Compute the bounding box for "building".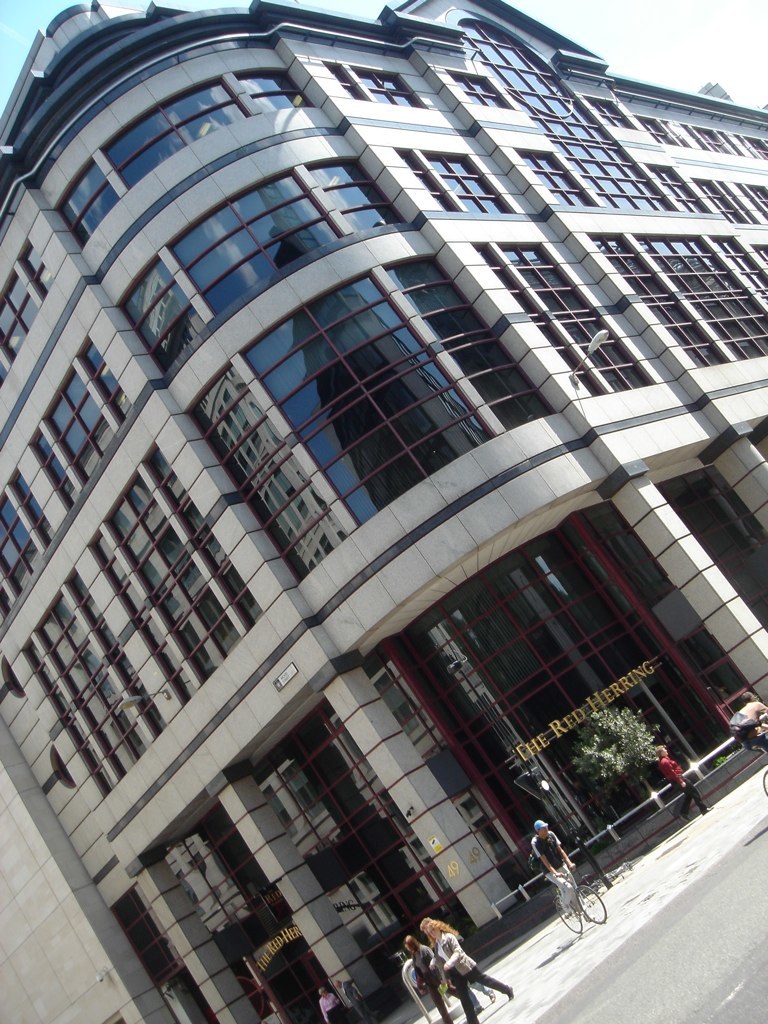
detection(0, 0, 767, 1023).
